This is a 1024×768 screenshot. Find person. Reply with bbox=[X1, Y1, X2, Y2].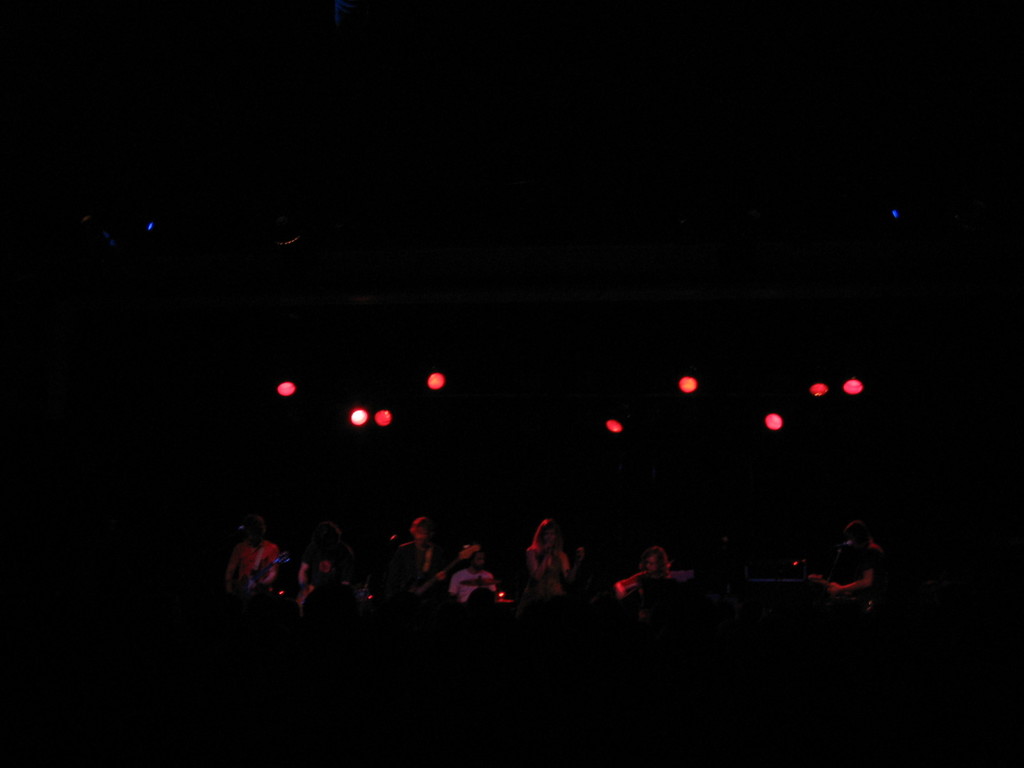
bbox=[302, 559, 338, 598].
